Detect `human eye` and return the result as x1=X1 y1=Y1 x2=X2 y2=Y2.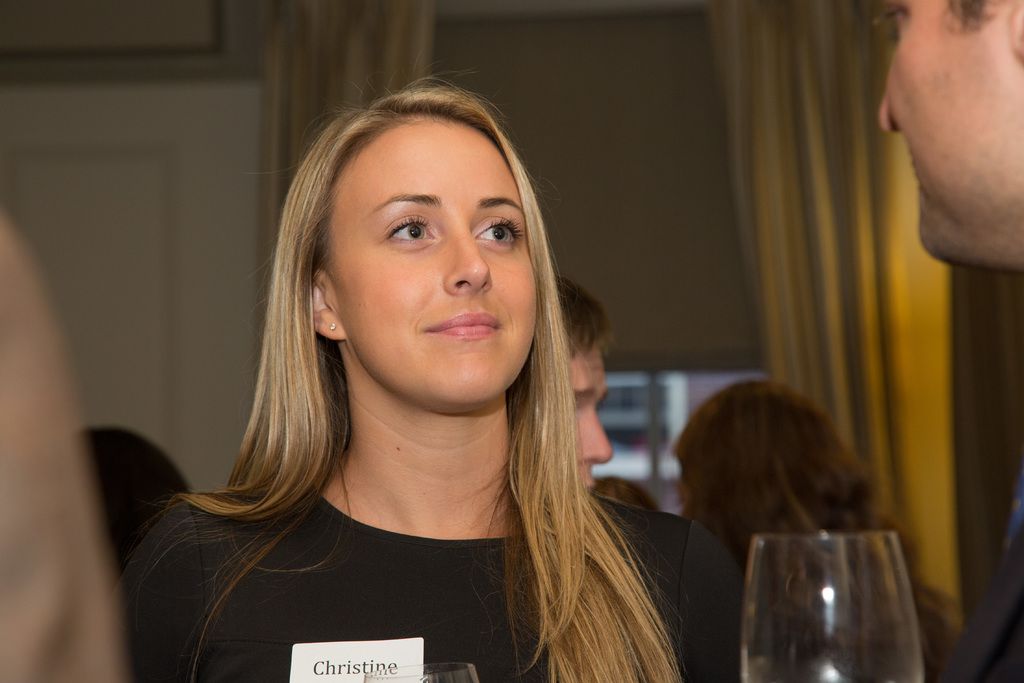
x1=468 y1=214 x2=531 y2=253.
